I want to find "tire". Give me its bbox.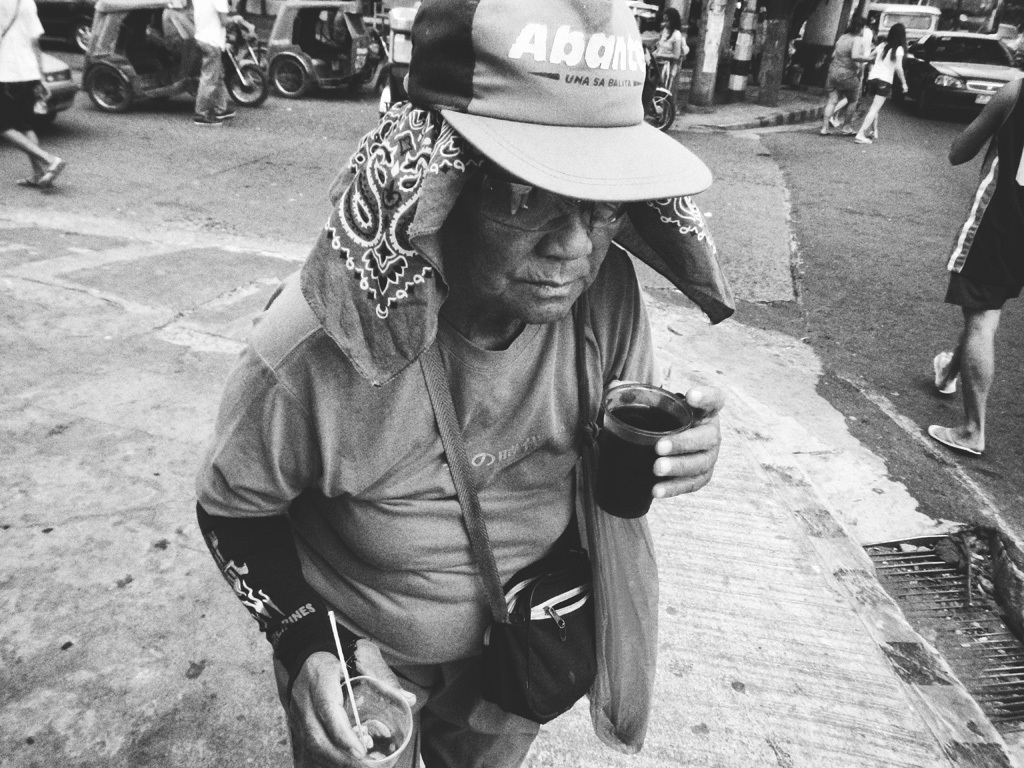
[890, 80, 906, 111].
